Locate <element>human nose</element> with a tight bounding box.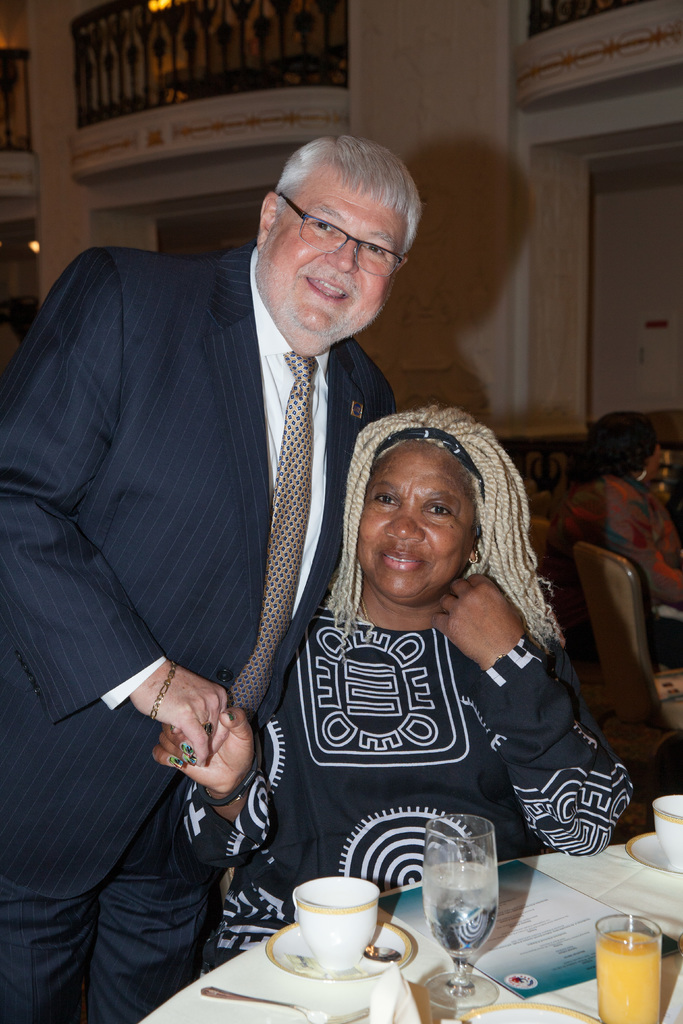
(386,500,424,543).
